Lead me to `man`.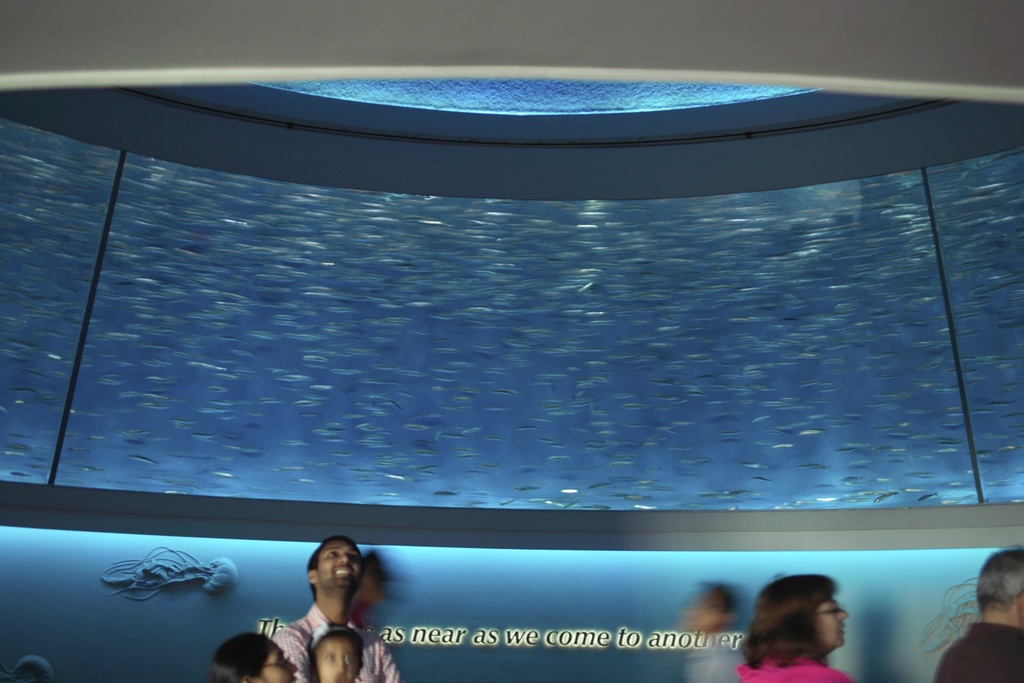
Lead to [left=234, top=553, right=382, bottom=673].
